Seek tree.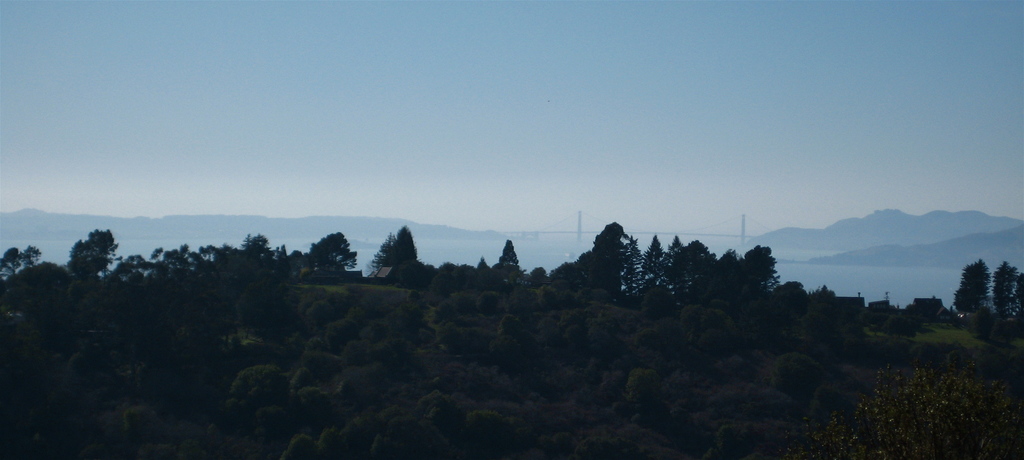
rect(65, 218, 124, 294).
